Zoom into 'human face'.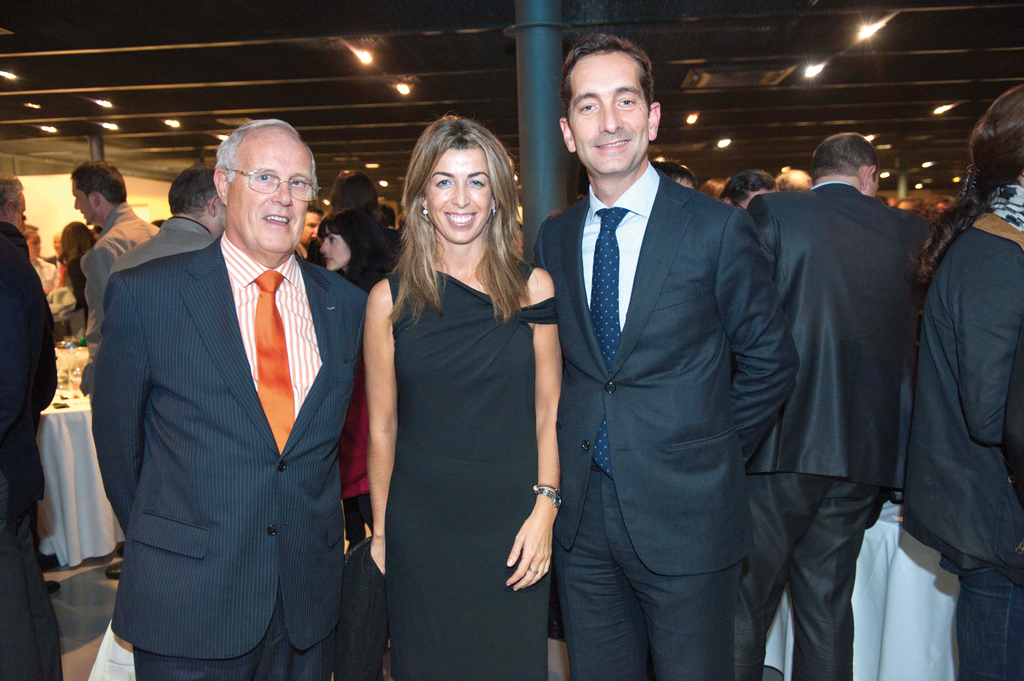
Zoom target: (52, 236, 61, 254).
